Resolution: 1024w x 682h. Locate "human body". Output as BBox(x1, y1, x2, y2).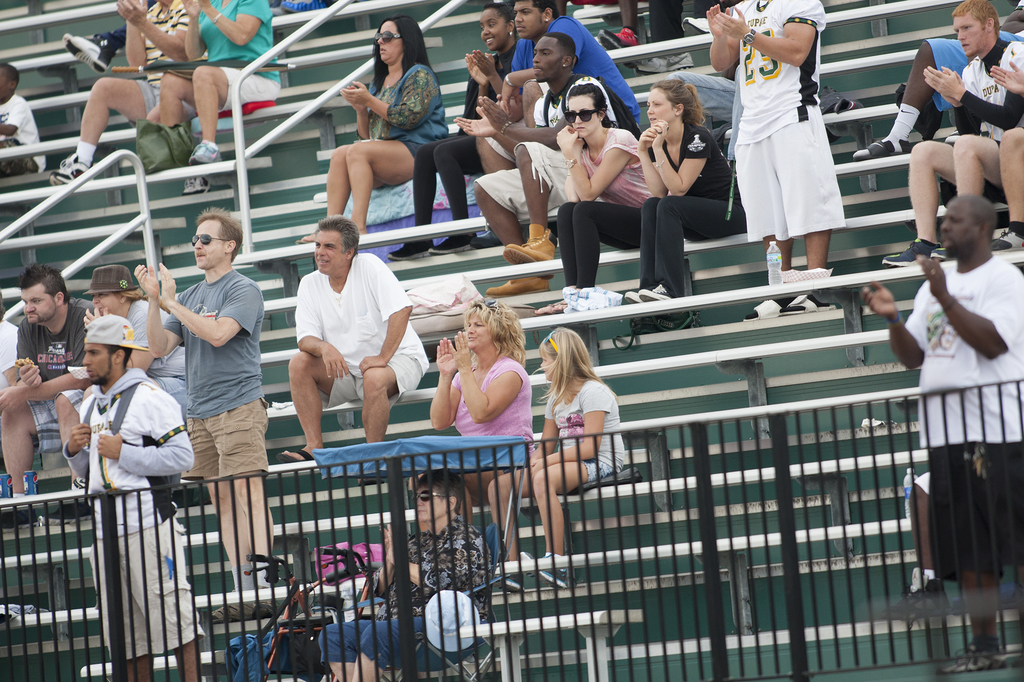
BBox(76, 262, 191, 424).
